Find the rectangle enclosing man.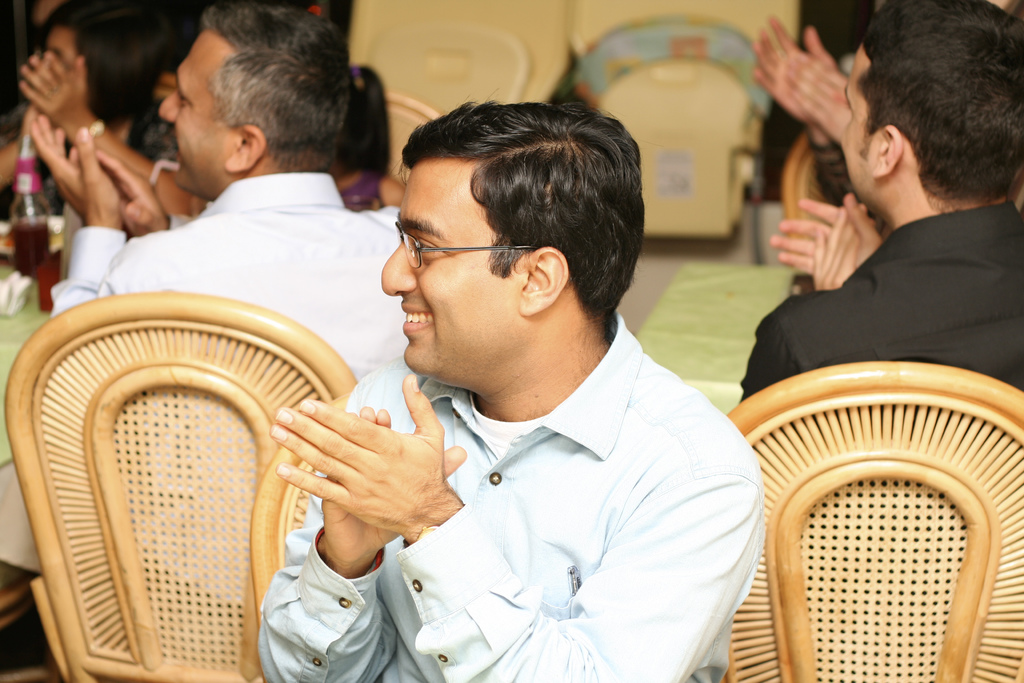
[31, 0, 410, 625].
